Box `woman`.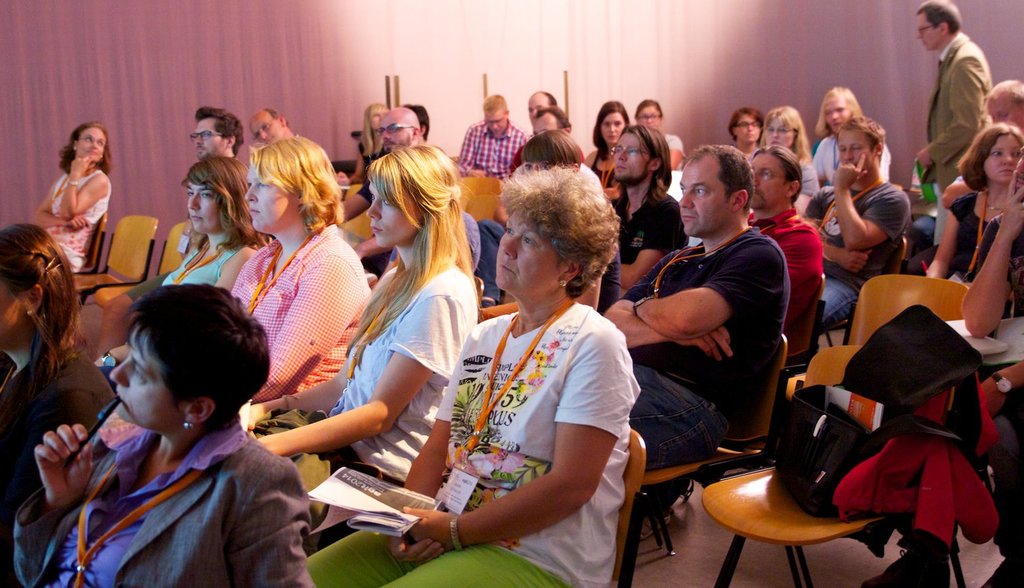
x1=305, y1=157, x2=625, y2=587.
